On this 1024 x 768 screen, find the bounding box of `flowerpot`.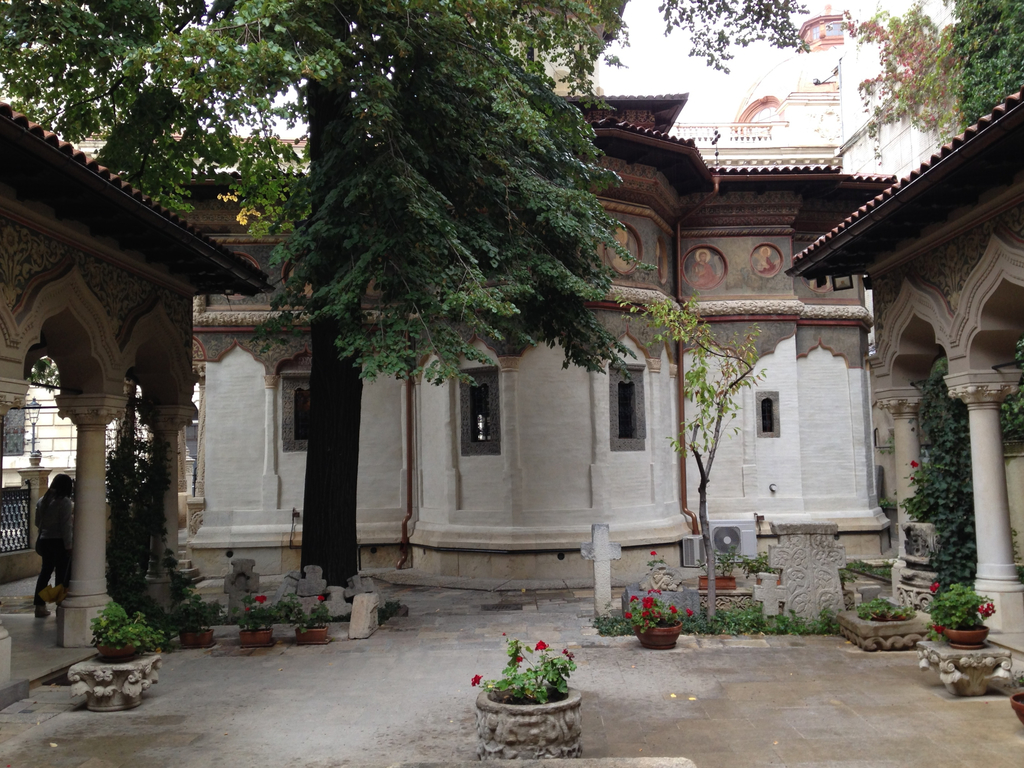
Bounding box: x1=692, y1=572, x2=737, y2=585.
